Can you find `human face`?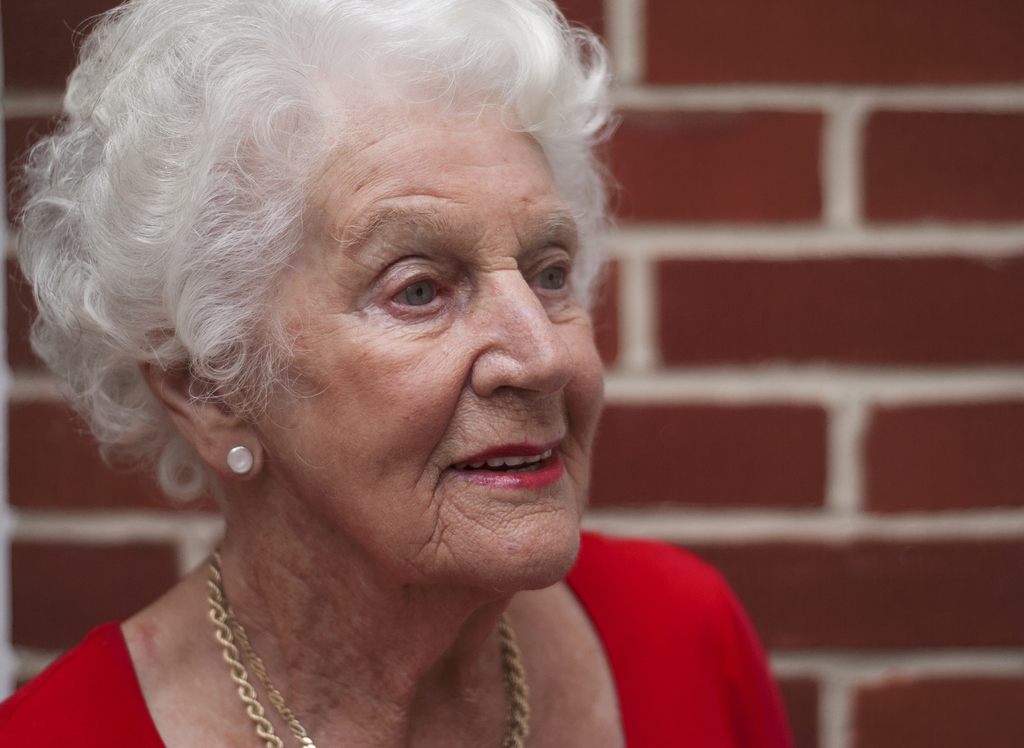
Yes, bounding box: pyautogui.locateOnScreen(236, 94, 604, 583).
